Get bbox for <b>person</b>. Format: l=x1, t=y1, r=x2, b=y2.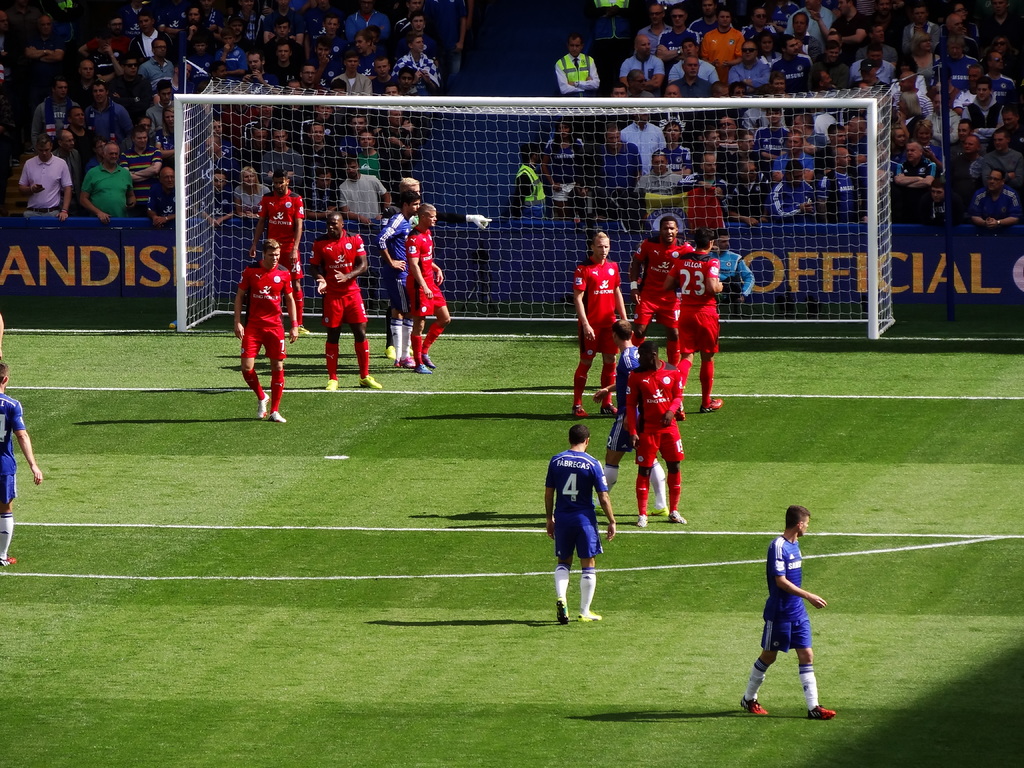
l=668, t=31, r=725, b=105.
